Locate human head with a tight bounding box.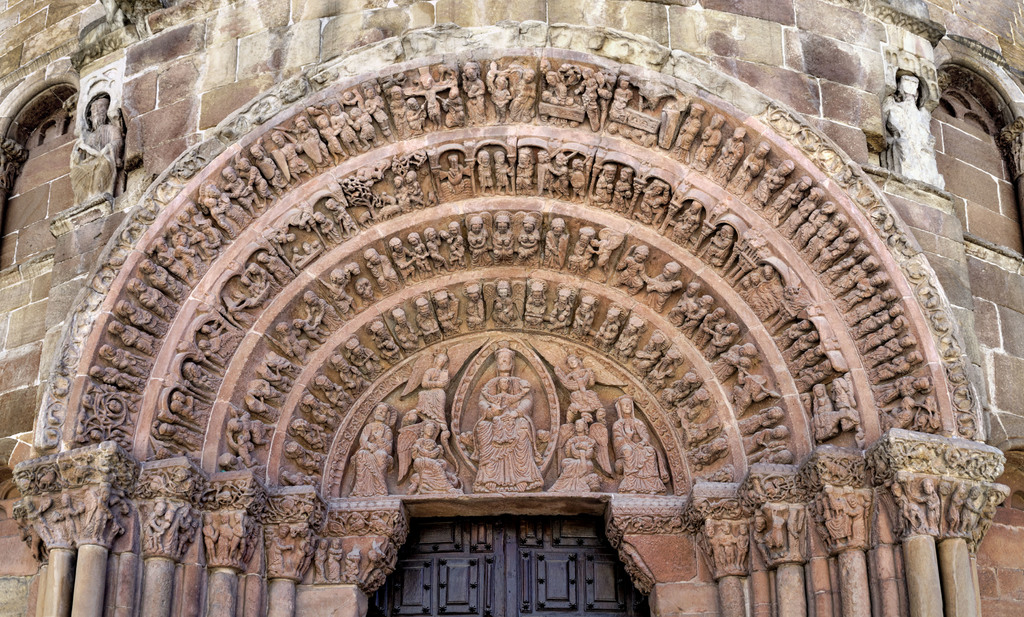
285, 440, 300, 458.
